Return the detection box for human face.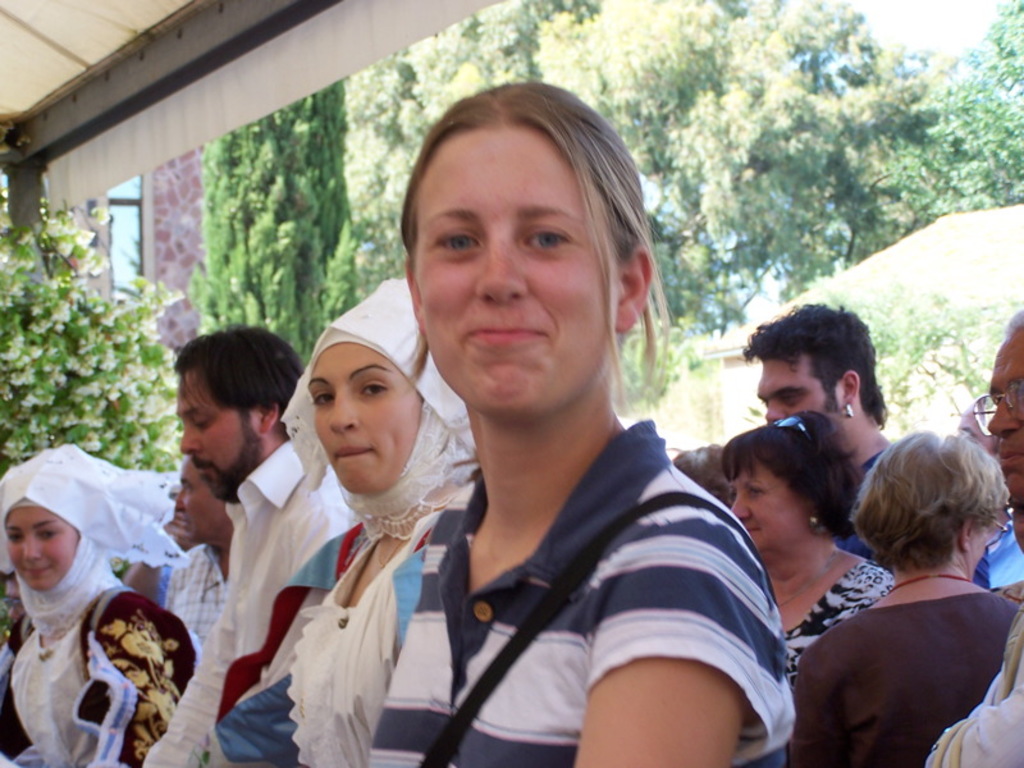
(left=179, top=369, right=262, bottom=499).
